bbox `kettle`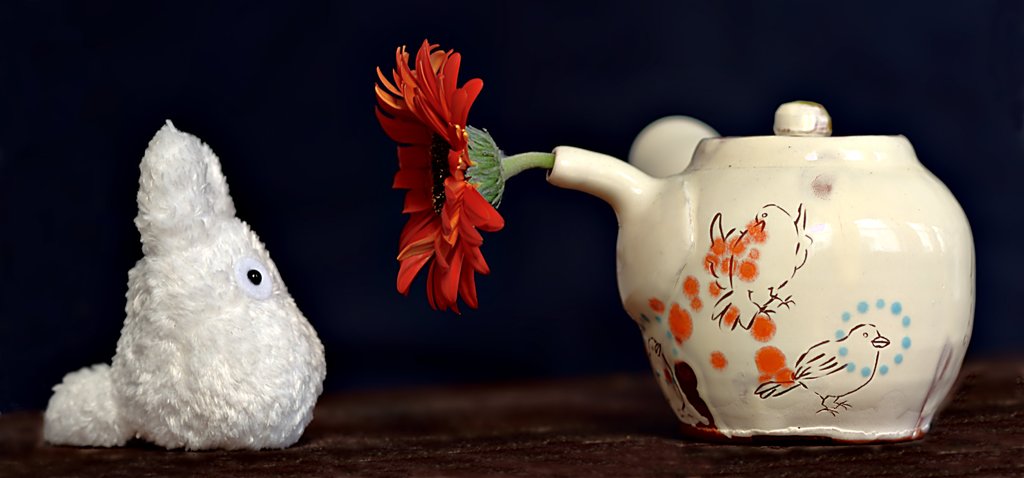
select_region(542, 95, 974, 438)
